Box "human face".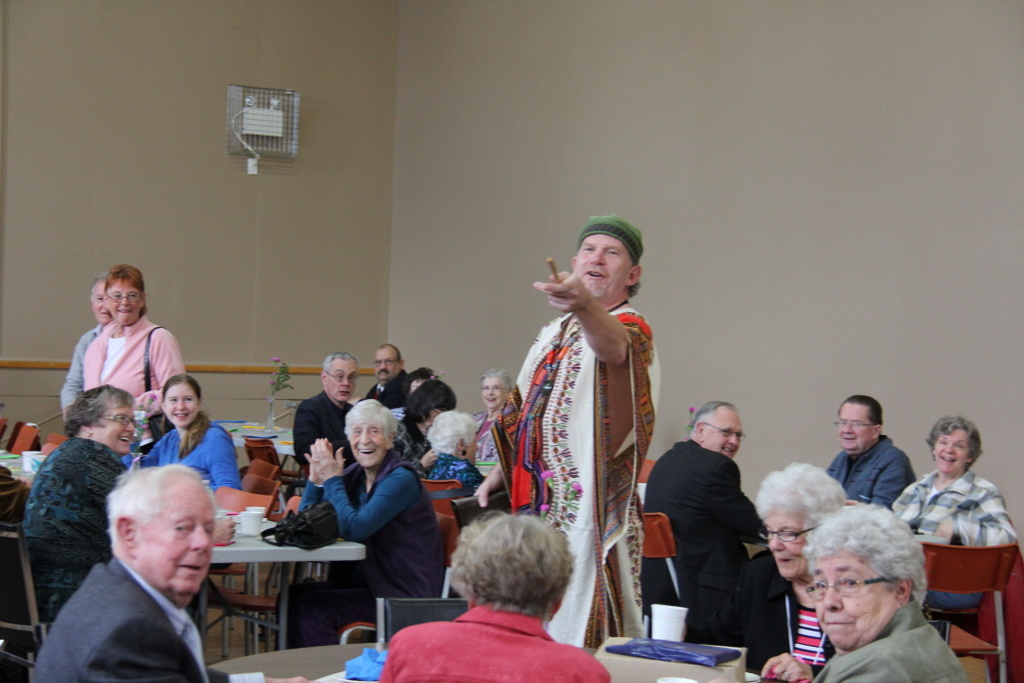
box=[762, 511, 811, 581].
